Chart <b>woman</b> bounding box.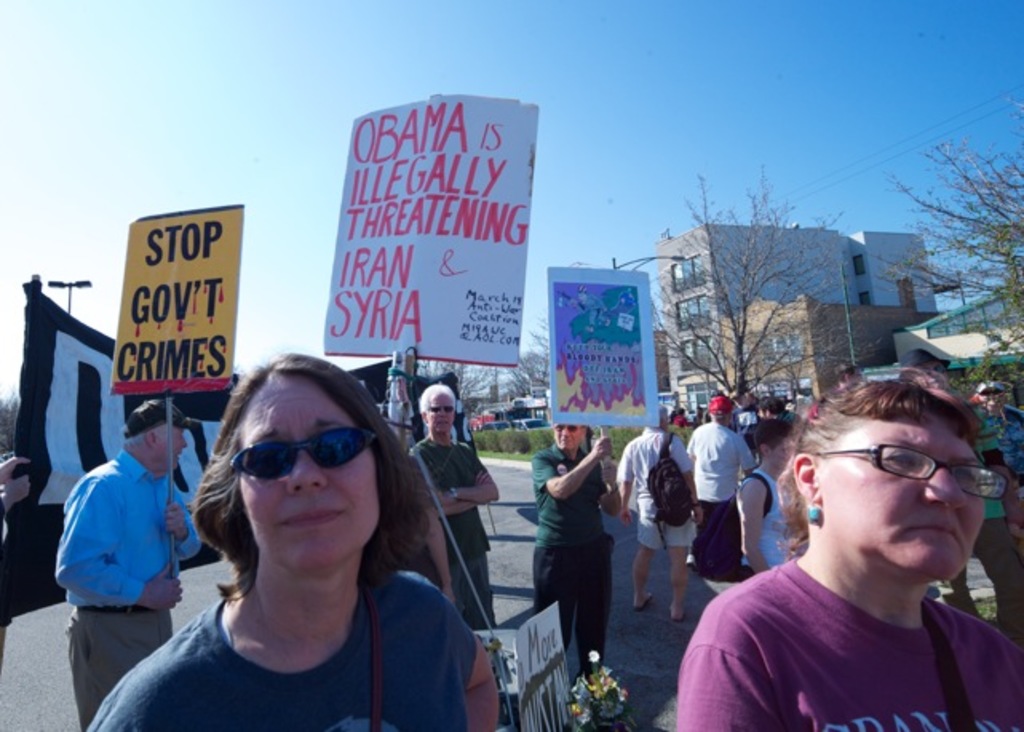
Charted: x1=126 y1=356 x2=479 y2=731.
